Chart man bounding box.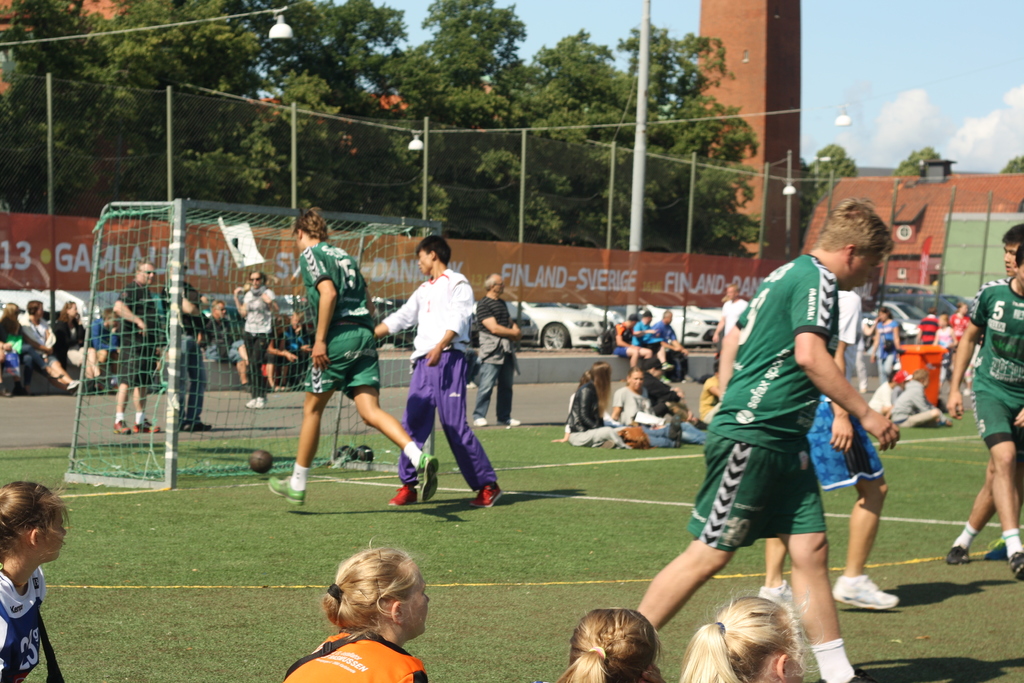
Charted: <bbox>712, 286, 747, 348</bbox>.
